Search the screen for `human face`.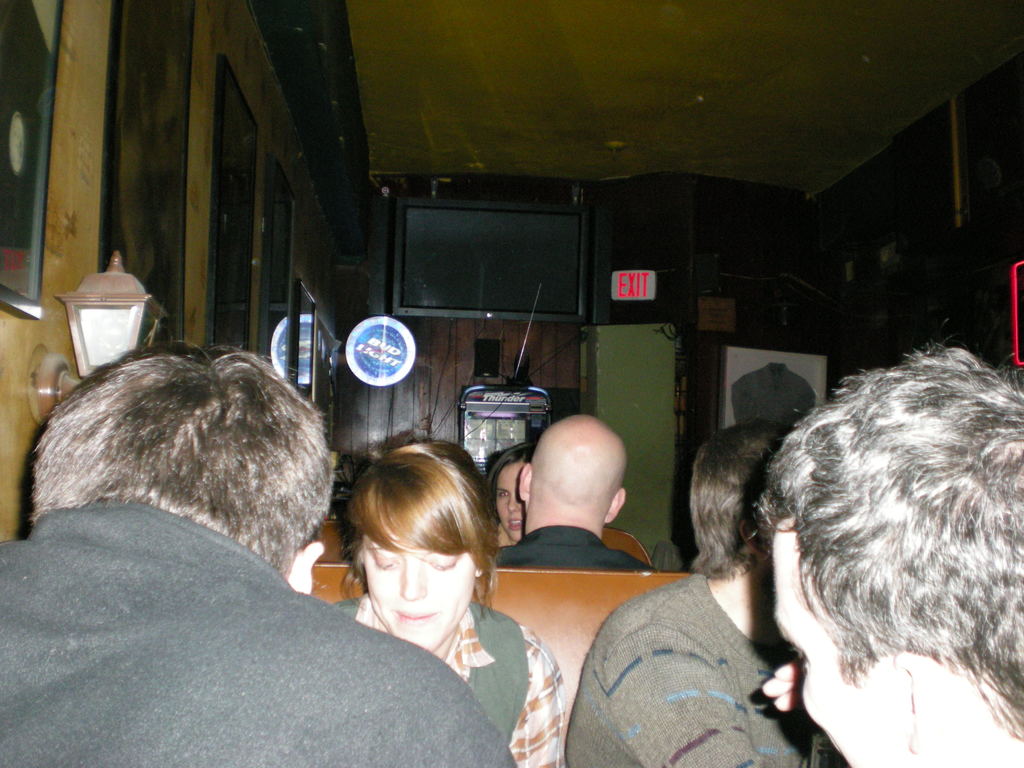
Found at bbox=(382, 534, 467, 659).
